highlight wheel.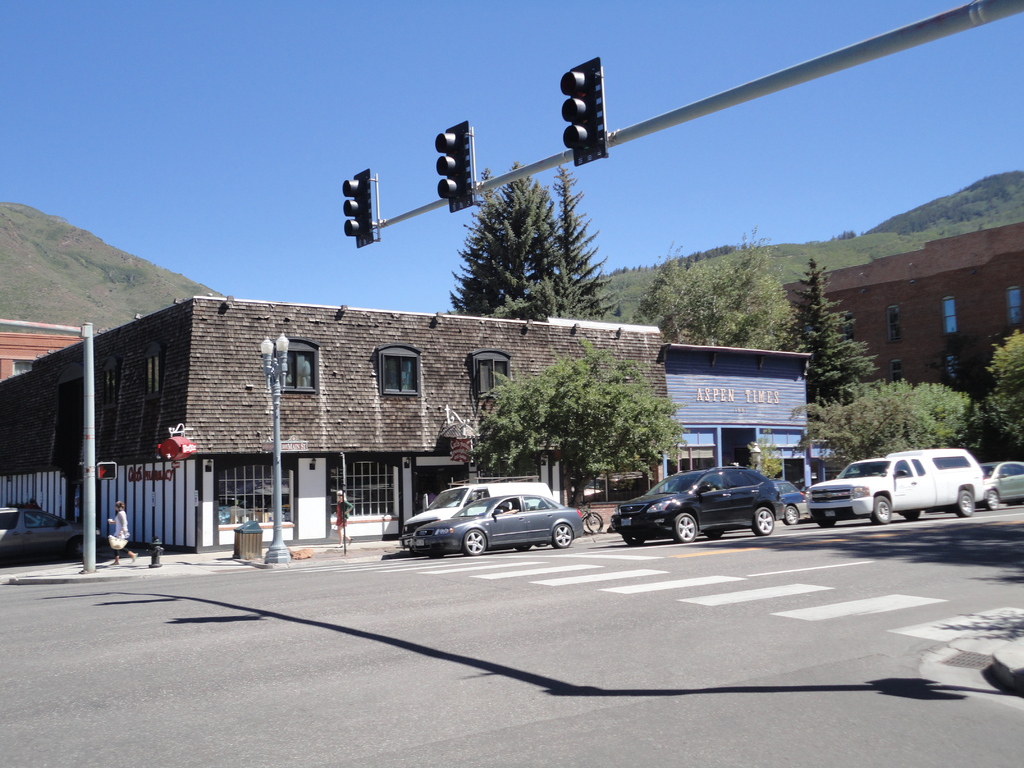
Highlighted region: 463/529/486/559.
